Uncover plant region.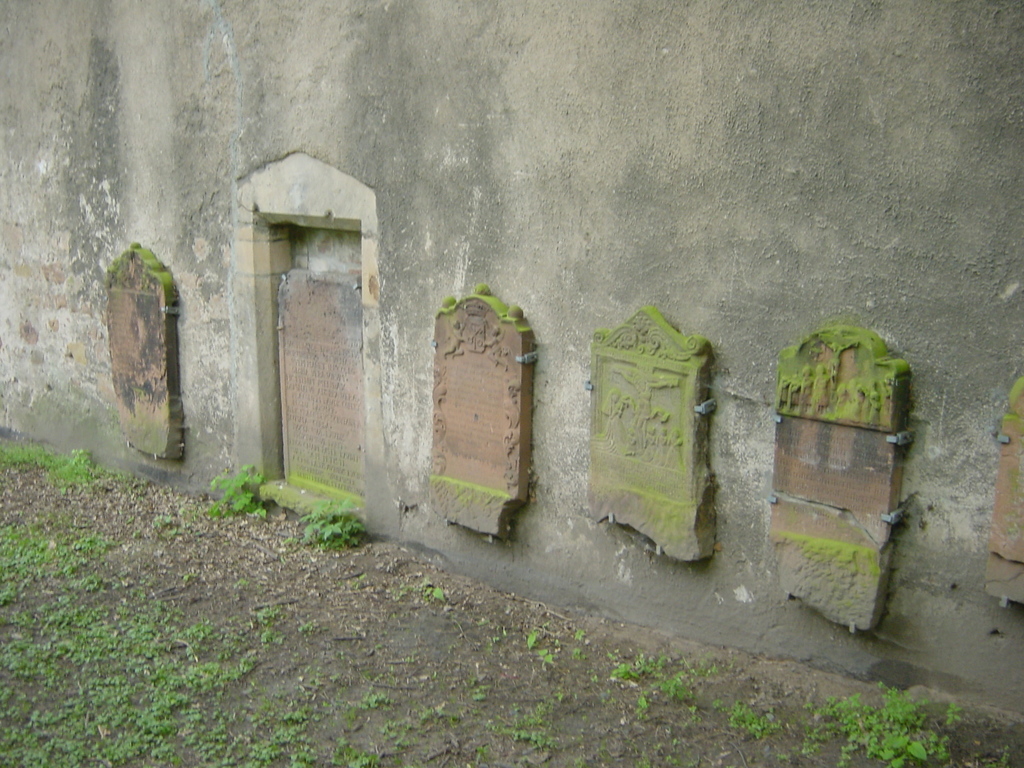
Uncovered: select_region(293, 500, 361, 547).
